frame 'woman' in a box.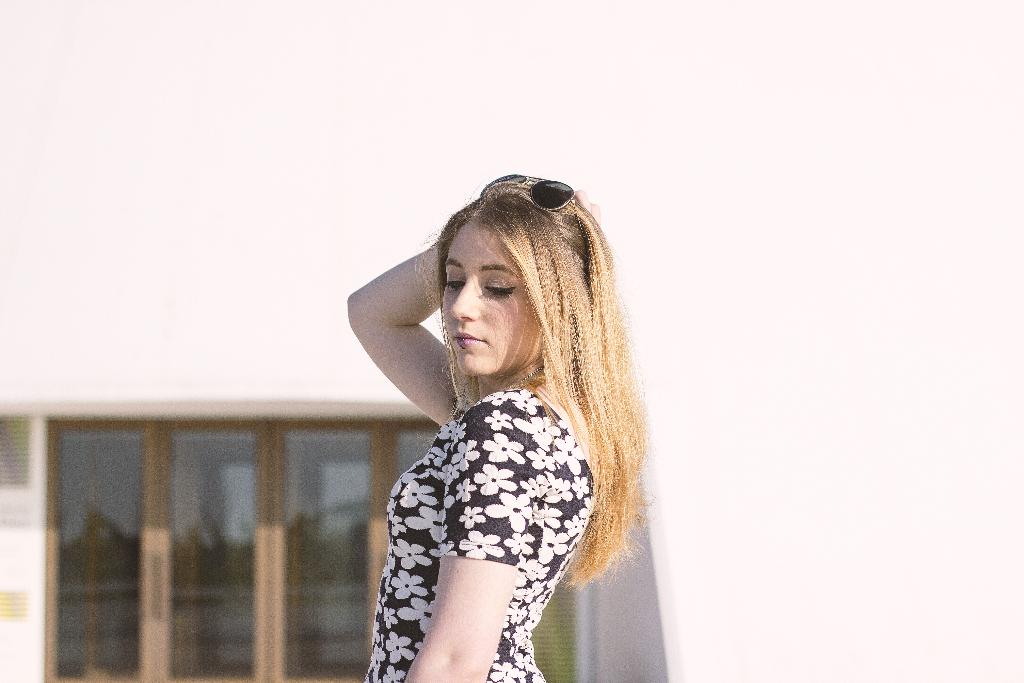
region(329, 153, 666, 682).
